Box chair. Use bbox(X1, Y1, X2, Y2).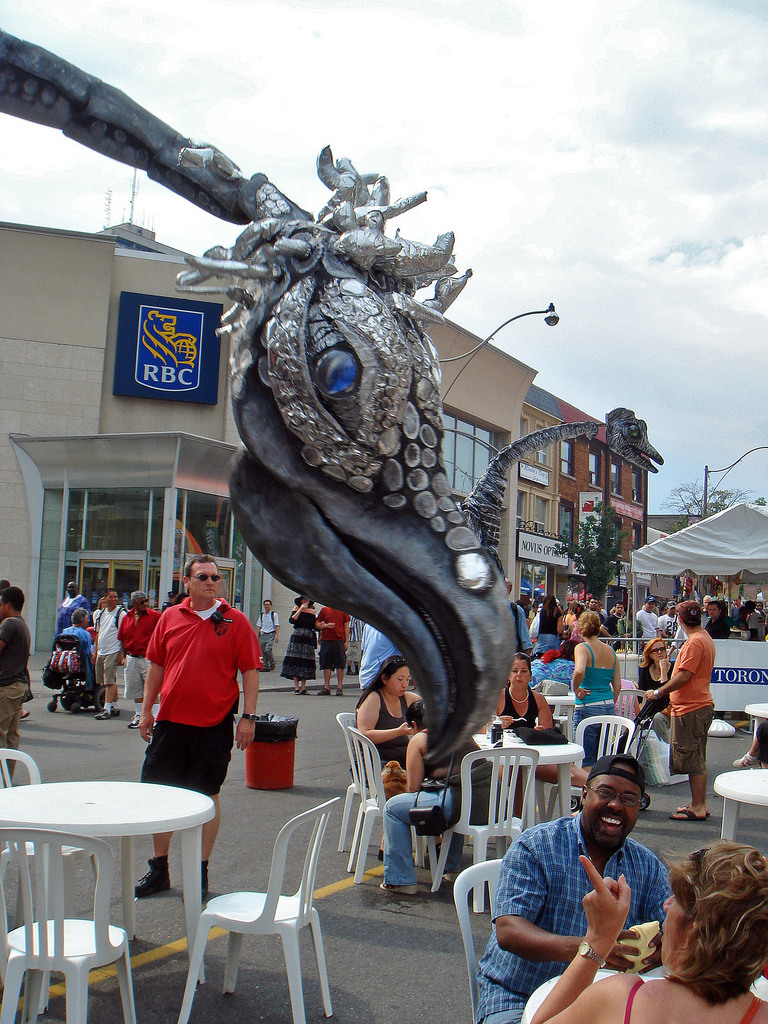
bbox(539, 711, 634, 826).
